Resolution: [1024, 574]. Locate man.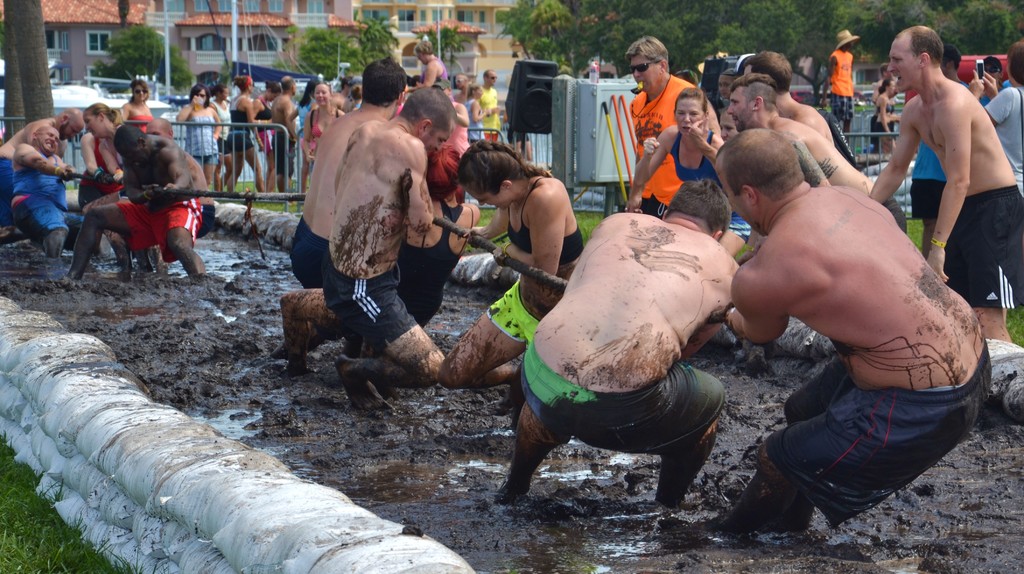
[728,49,836,147].
